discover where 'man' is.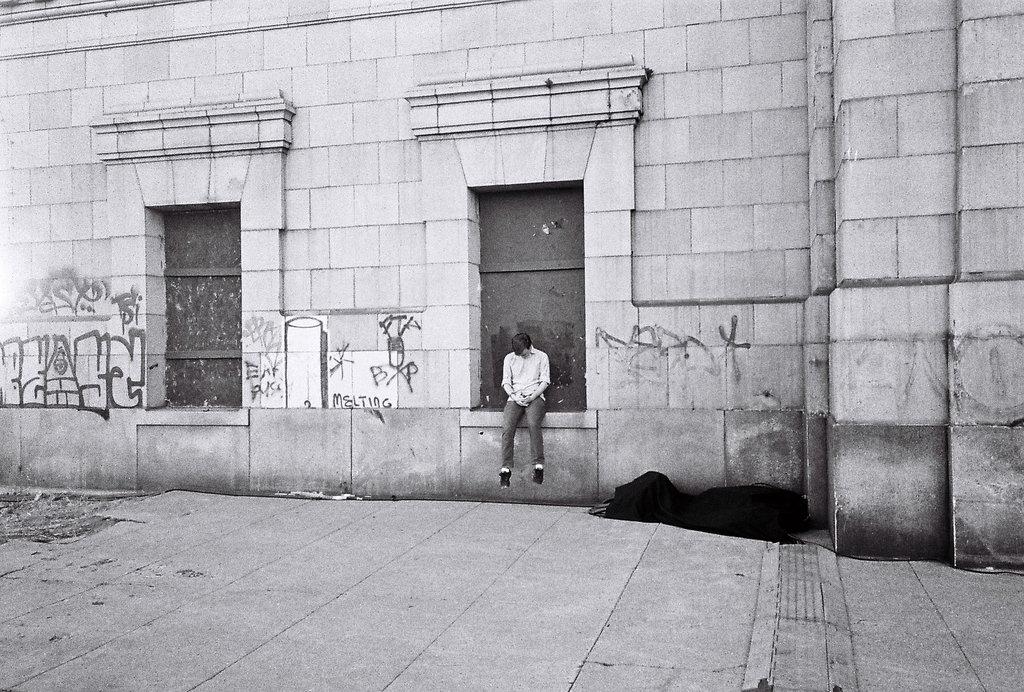
Discovered at box(486, 321, 565, 494).
